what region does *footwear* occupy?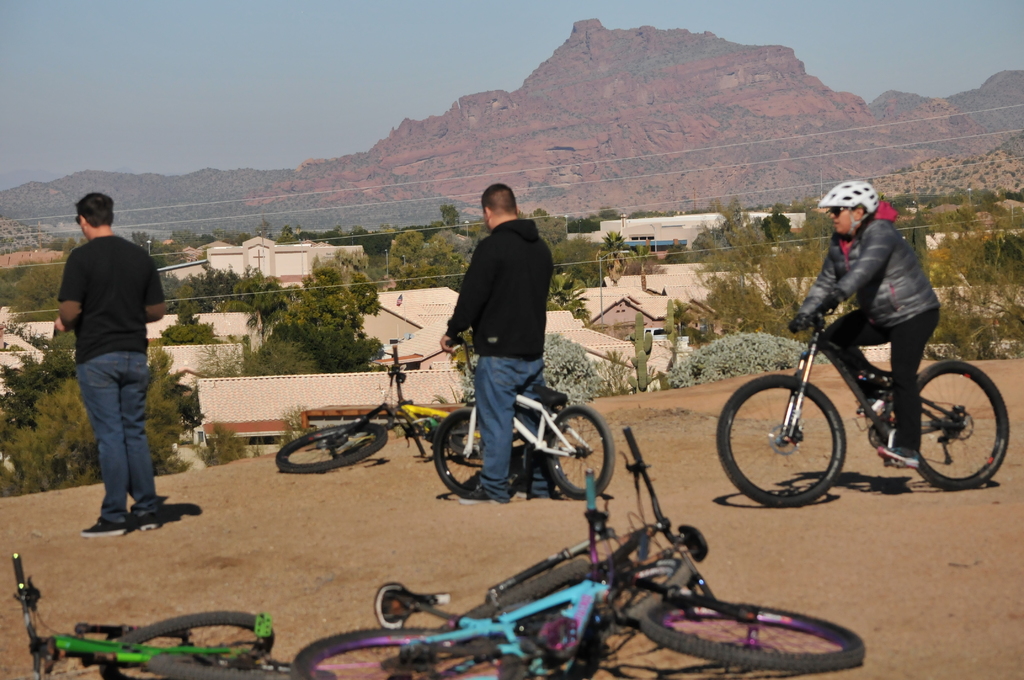
box(133, 508, 161, 530).
